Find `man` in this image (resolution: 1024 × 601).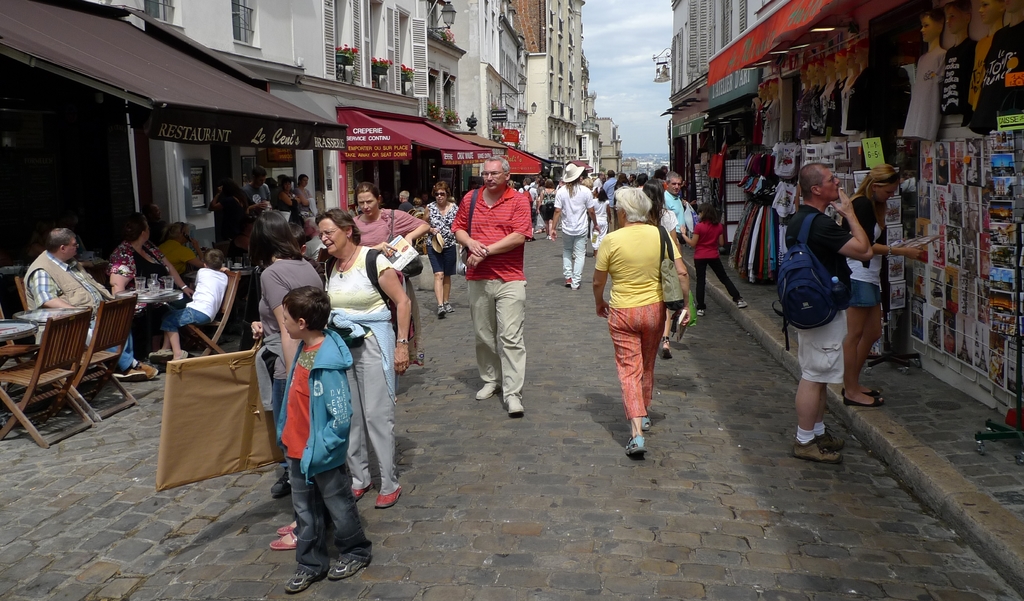
(x1=207, y1=172, x2=253, y2=263).
